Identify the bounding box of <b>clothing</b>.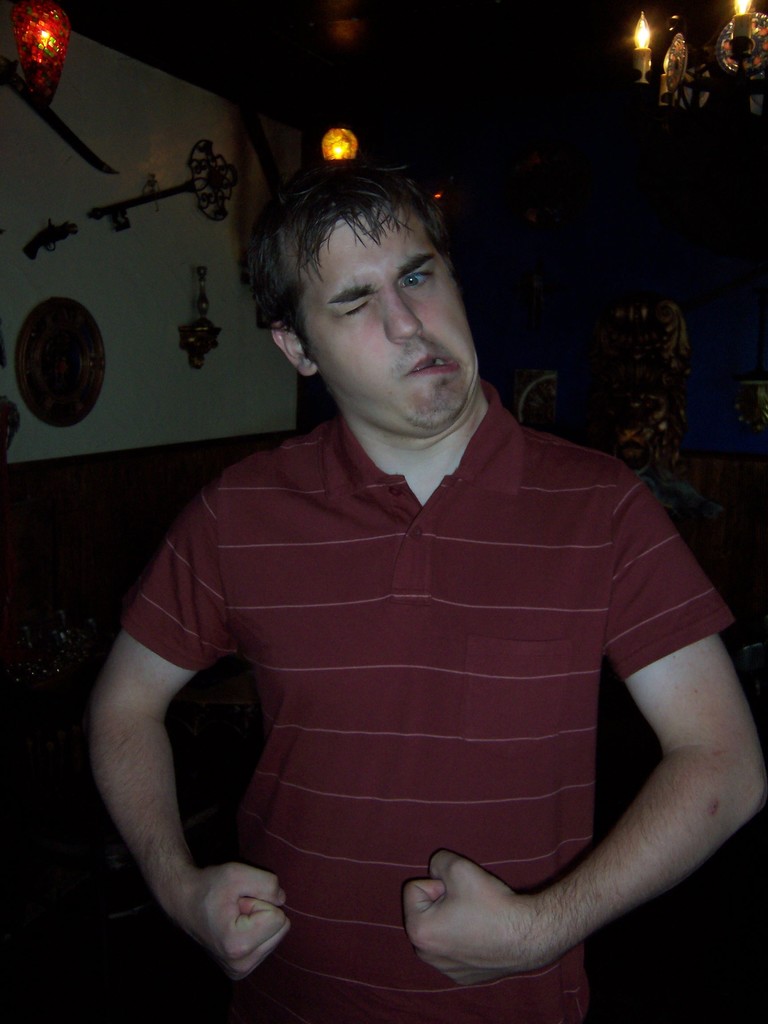
region(108, 296, 730, 1018).
